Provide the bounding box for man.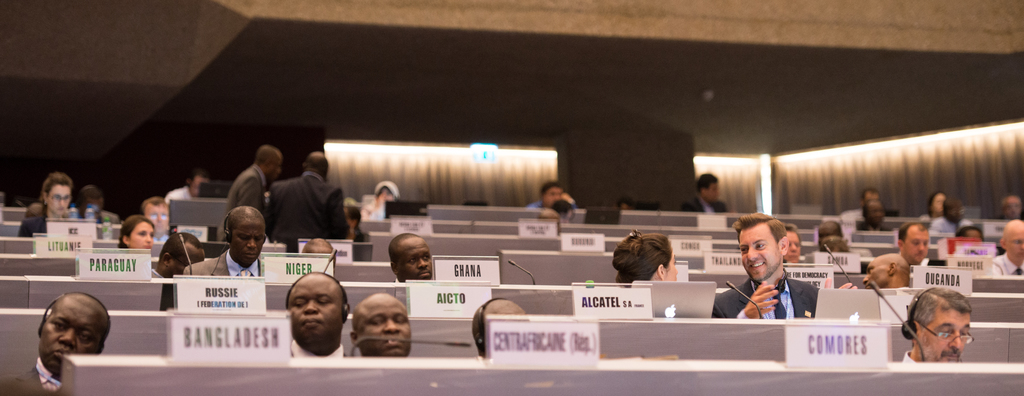
989/219/1023/276.
